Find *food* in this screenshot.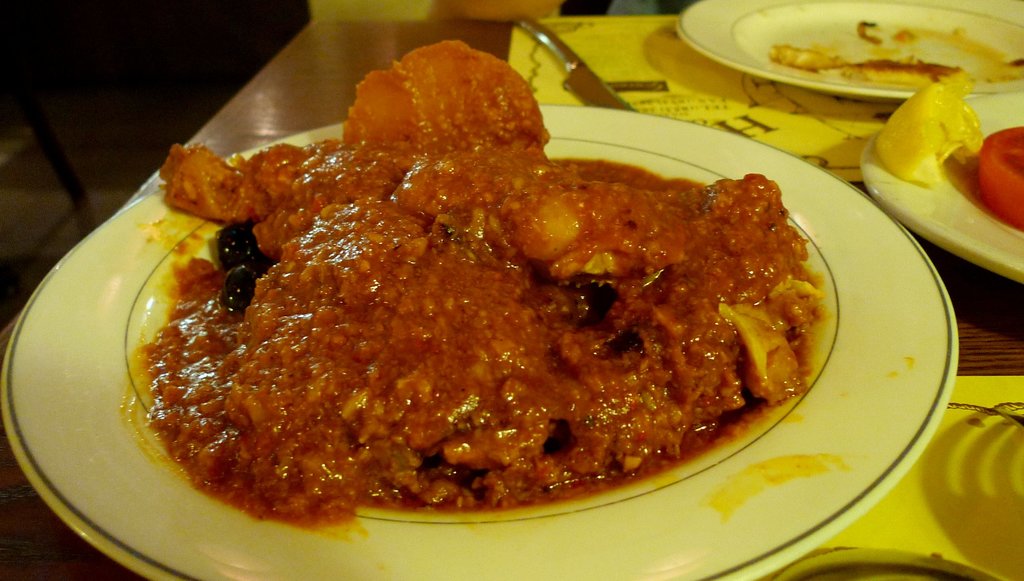
The bounding box for *food* is bbox(118, 74, 818, 536).
